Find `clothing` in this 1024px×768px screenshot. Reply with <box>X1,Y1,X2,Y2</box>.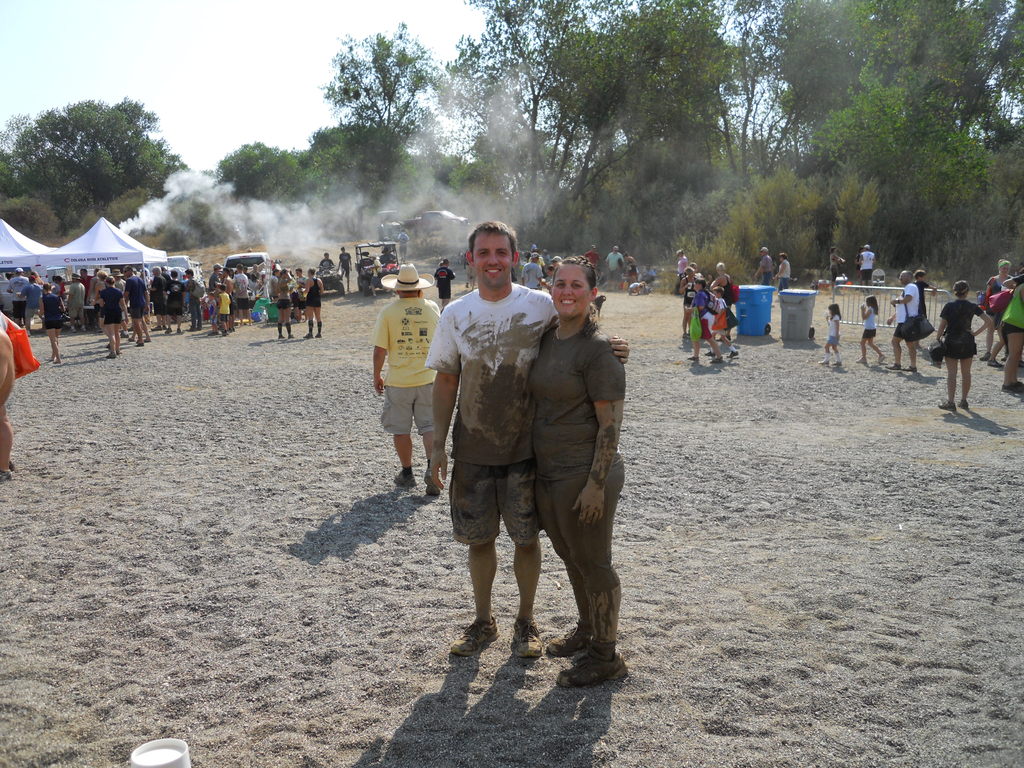
<box>690,271,723,298</box>.
